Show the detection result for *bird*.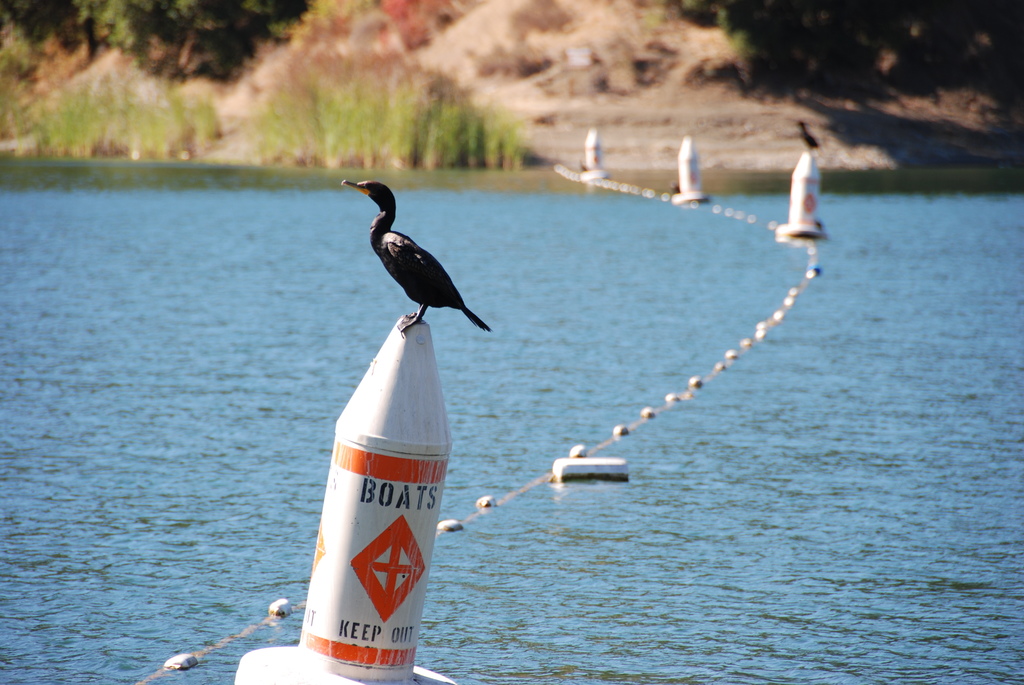
<bbox>342, 179, 493, 338</bbox>.
